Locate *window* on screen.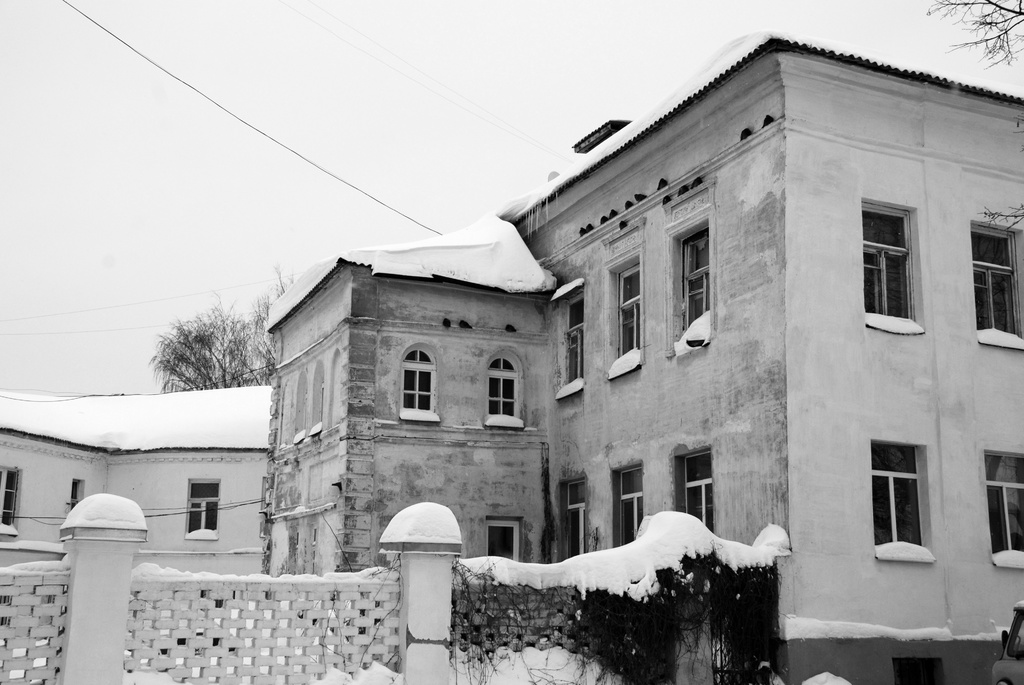
On screen at bbox=(556, 280, 582, 389).
